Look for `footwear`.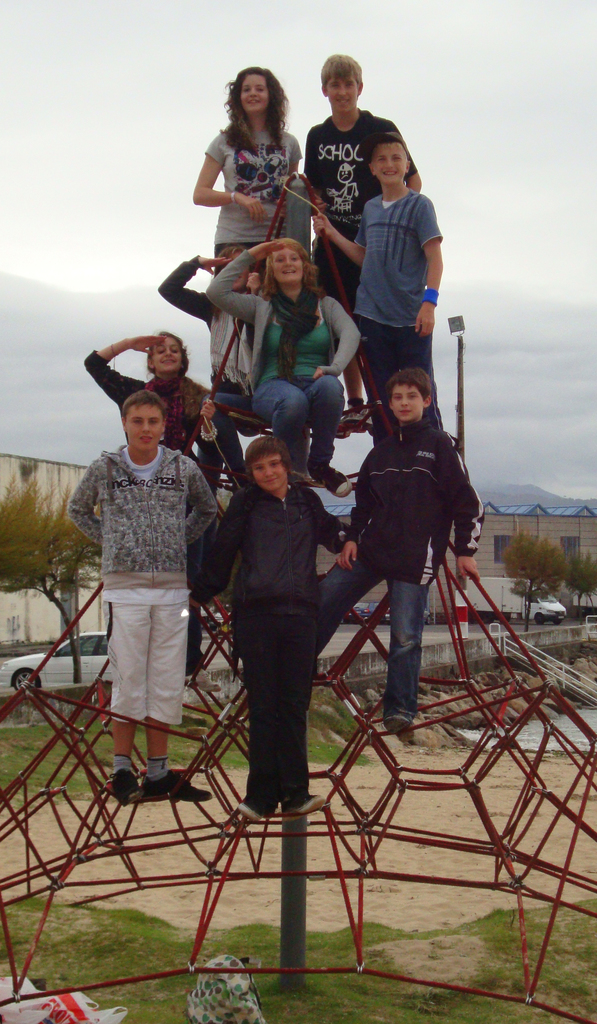
Found: rect(143, 769, 211, 805).
